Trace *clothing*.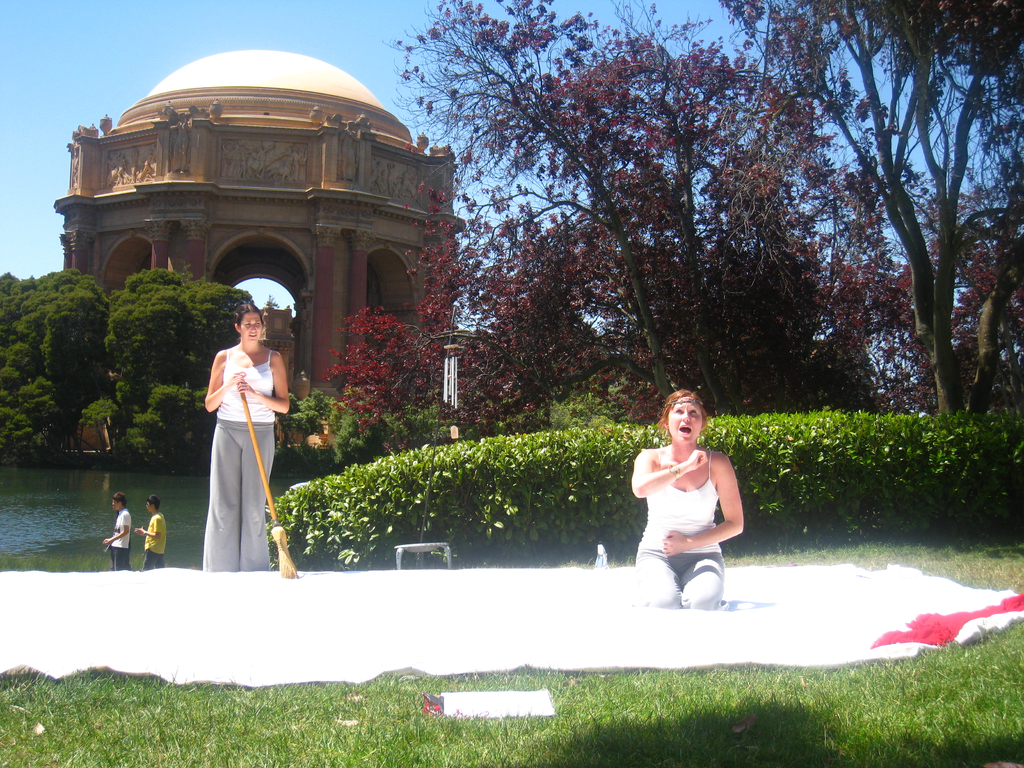
Traced to bbox(106, 502, 138, 568).
